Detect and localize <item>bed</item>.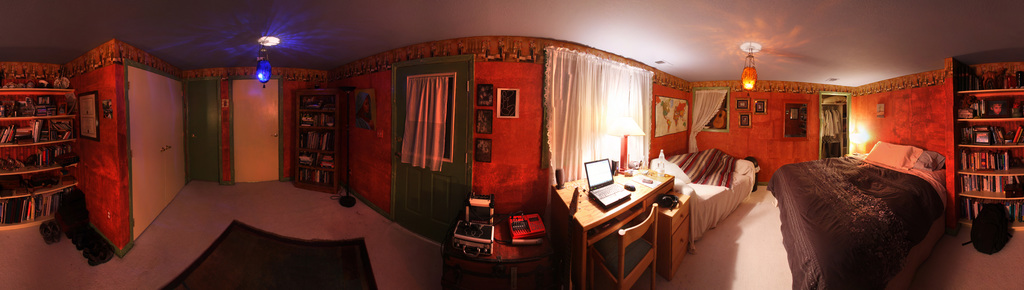
Localized at 764/140/951/289.
